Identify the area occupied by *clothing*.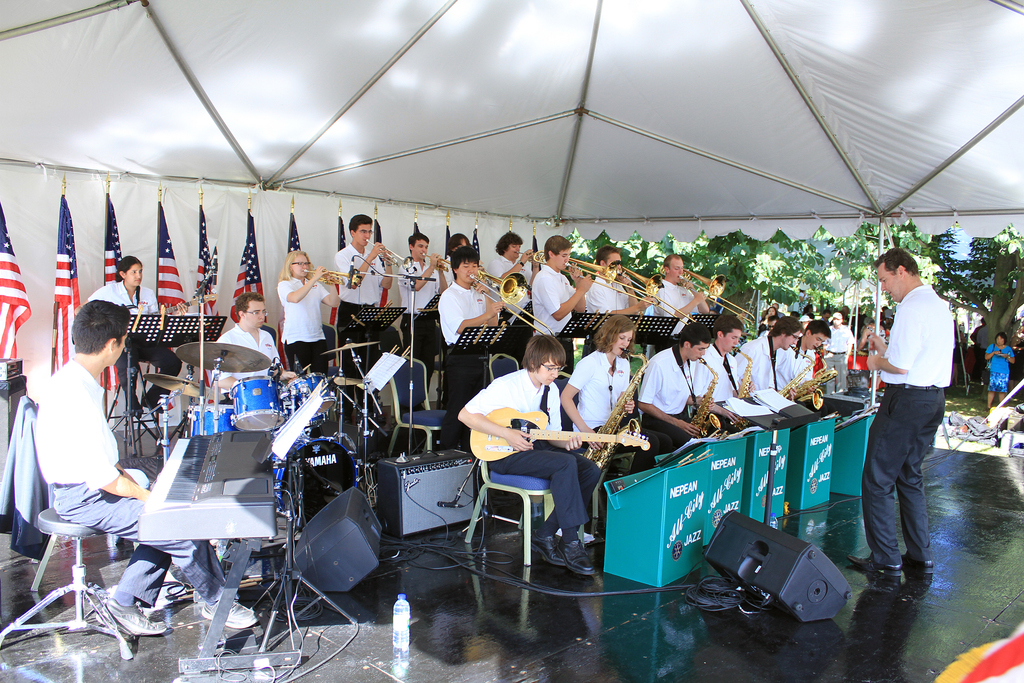
Area: bbox=(653, 279, 697, 339).
